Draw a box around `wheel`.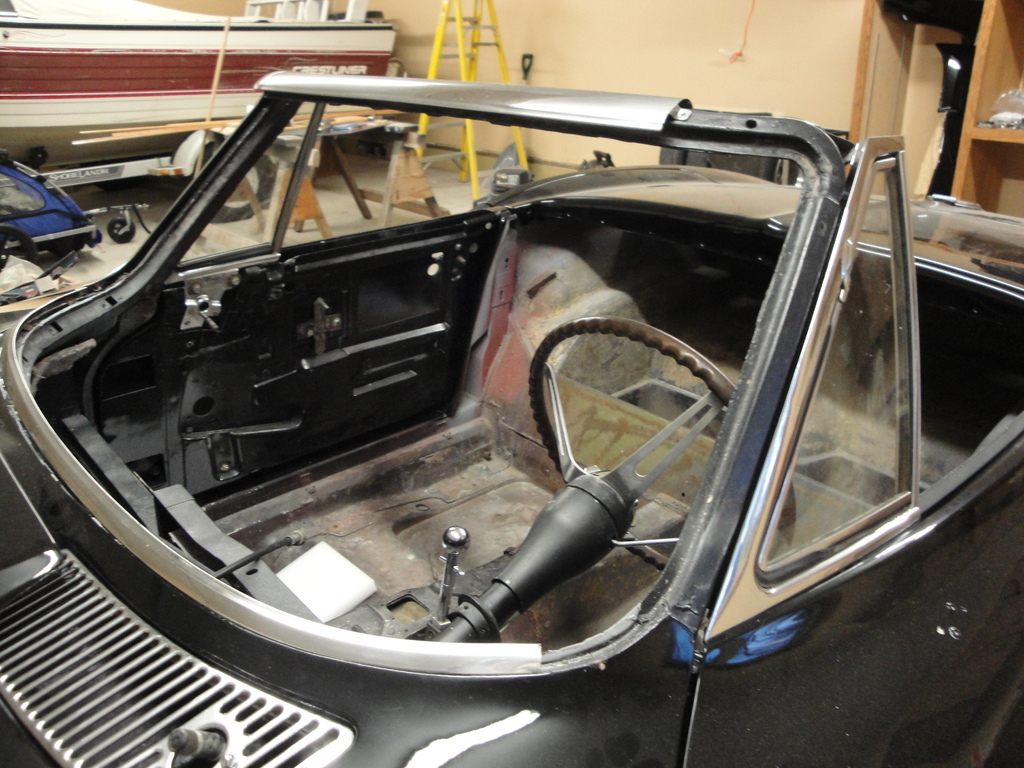
l=526, t=315, r=800, b=574.
